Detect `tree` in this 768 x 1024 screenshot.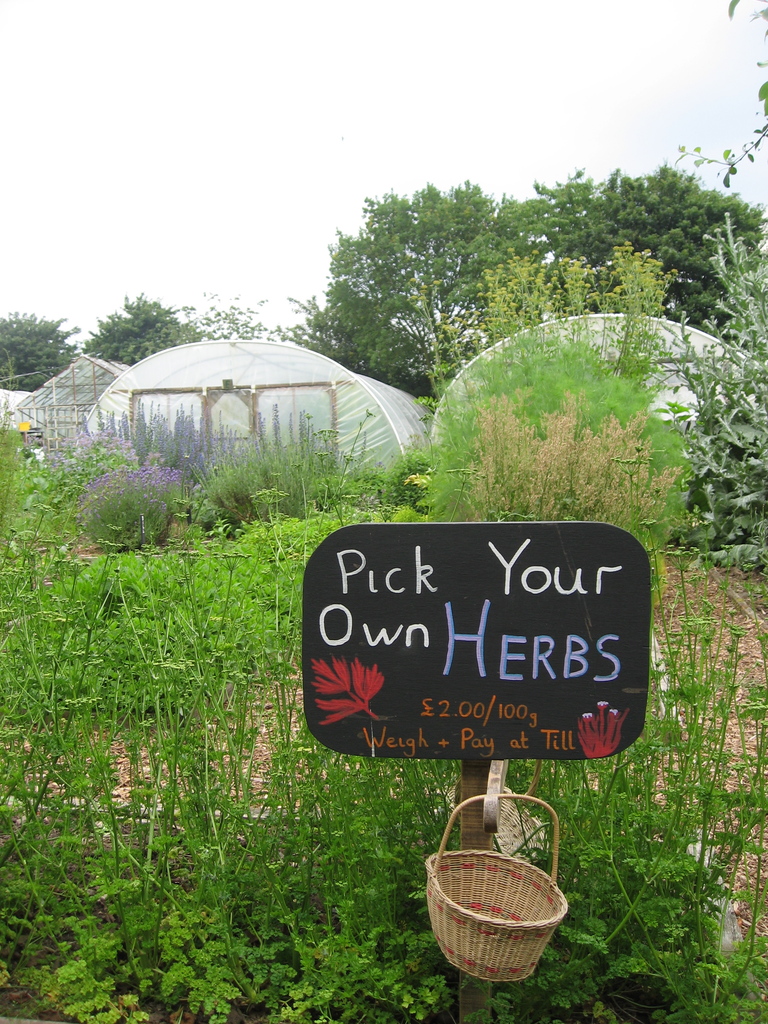
Detection: [0,309,117,384].
